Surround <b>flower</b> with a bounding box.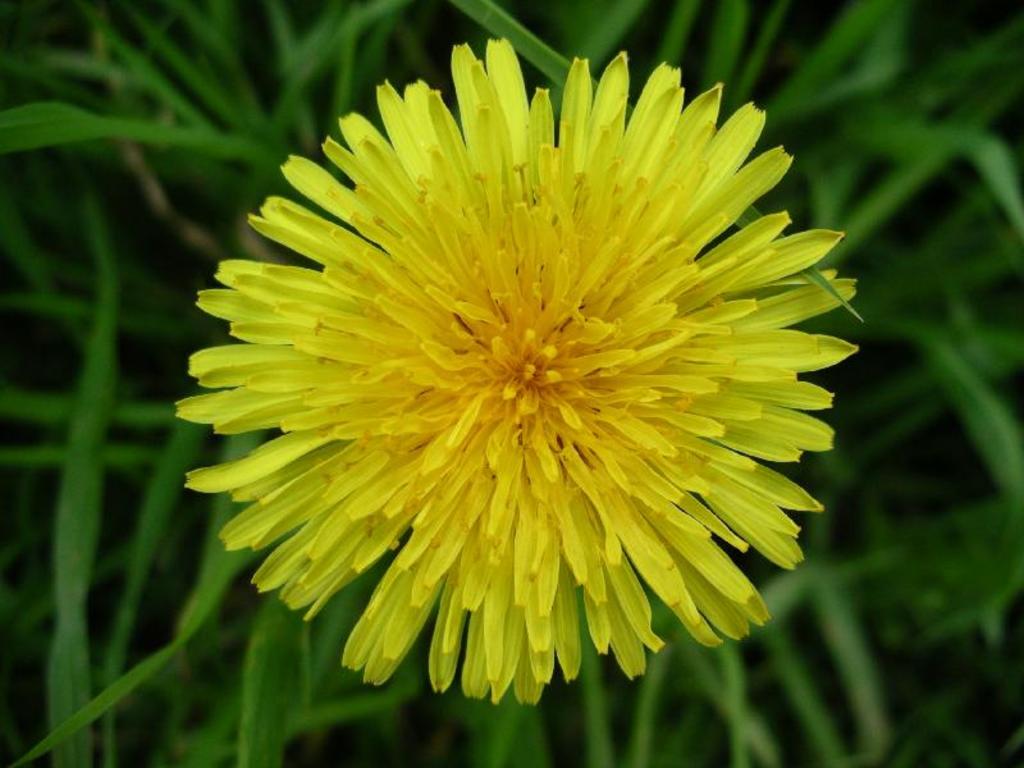
165,37,845,753.
